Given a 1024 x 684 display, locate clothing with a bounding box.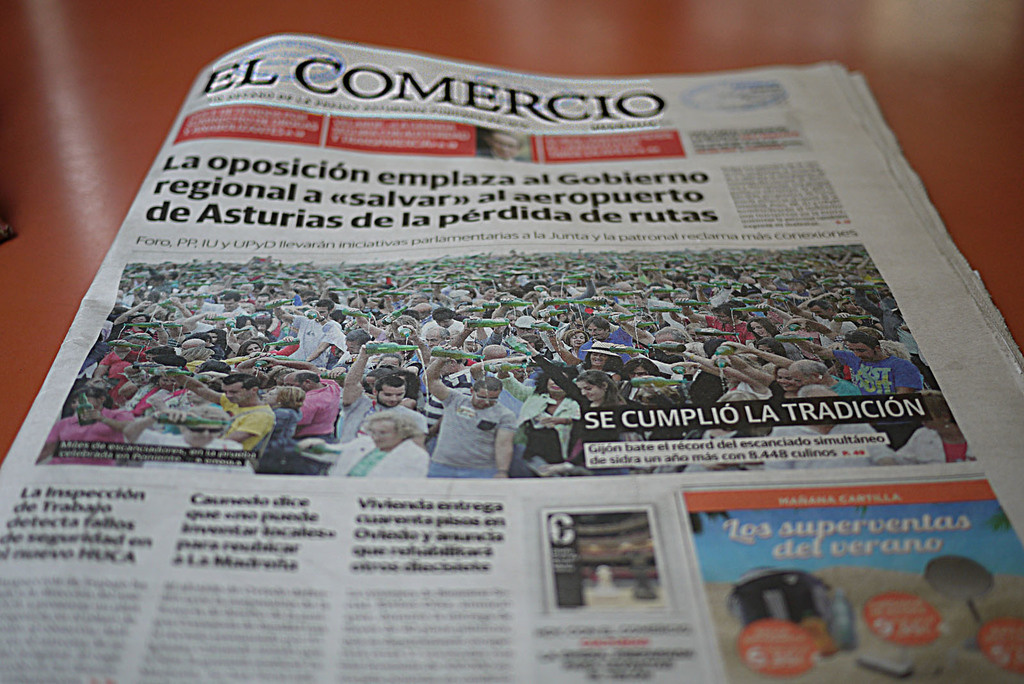
Located: rect(574, 394, 629, 456).
